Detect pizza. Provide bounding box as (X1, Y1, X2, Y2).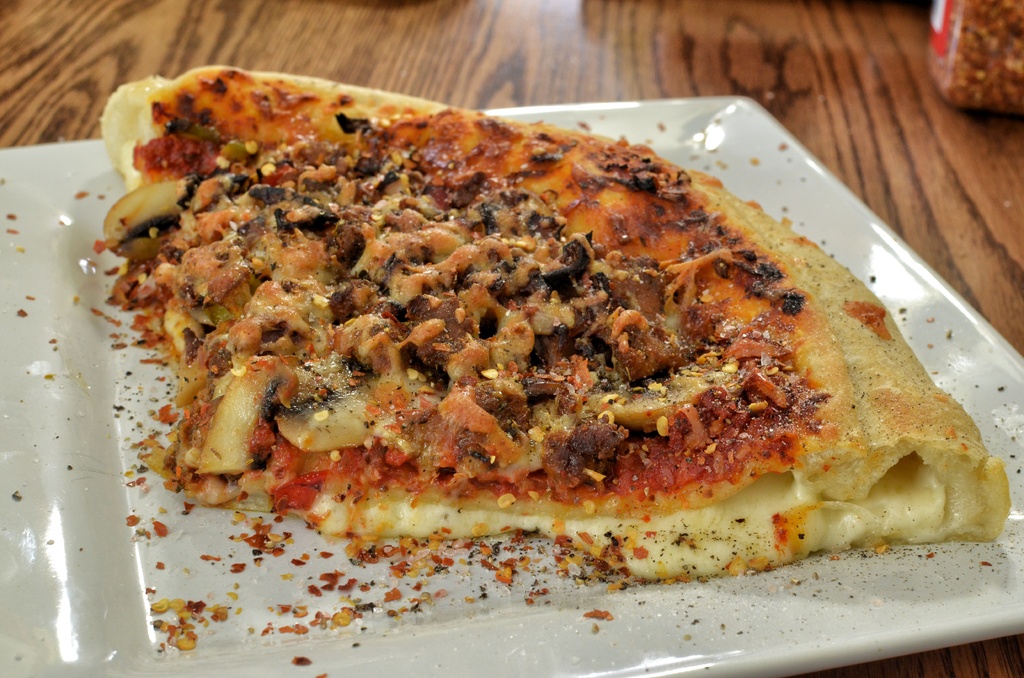
(68, 108, 984, 585).
